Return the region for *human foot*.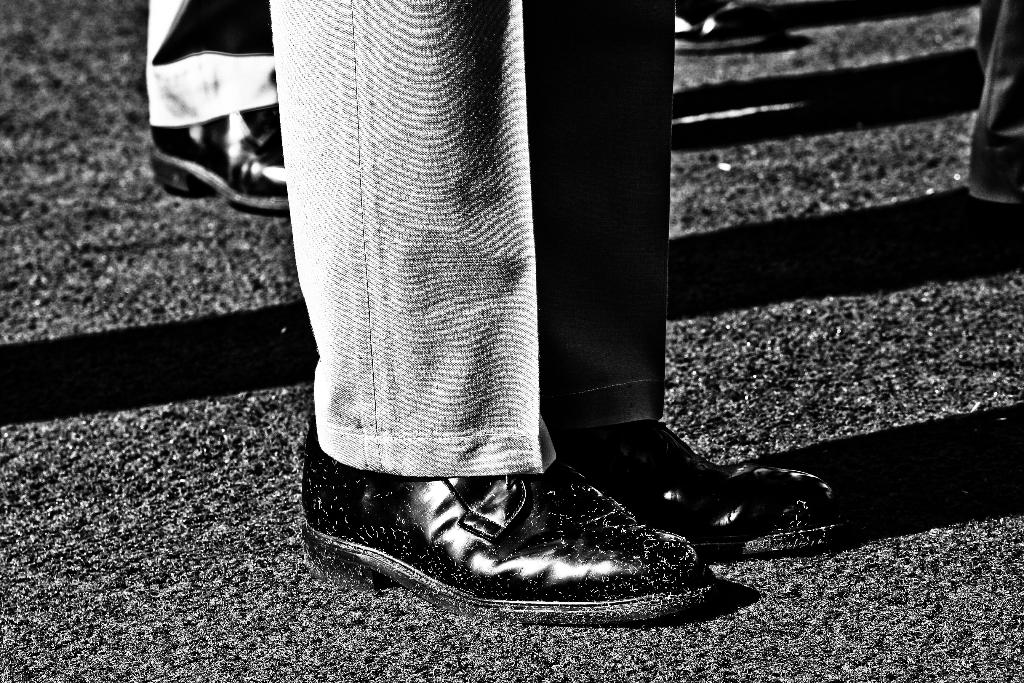
box=[548, 415, 847, 557].
